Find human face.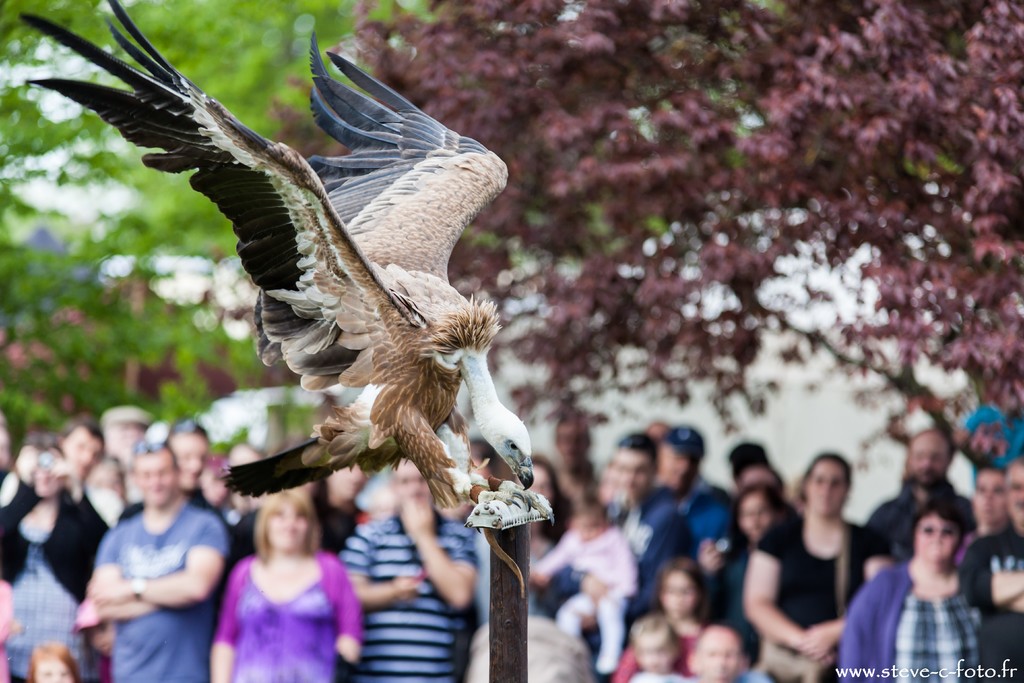
Rect(613, 448, 658, 494).
